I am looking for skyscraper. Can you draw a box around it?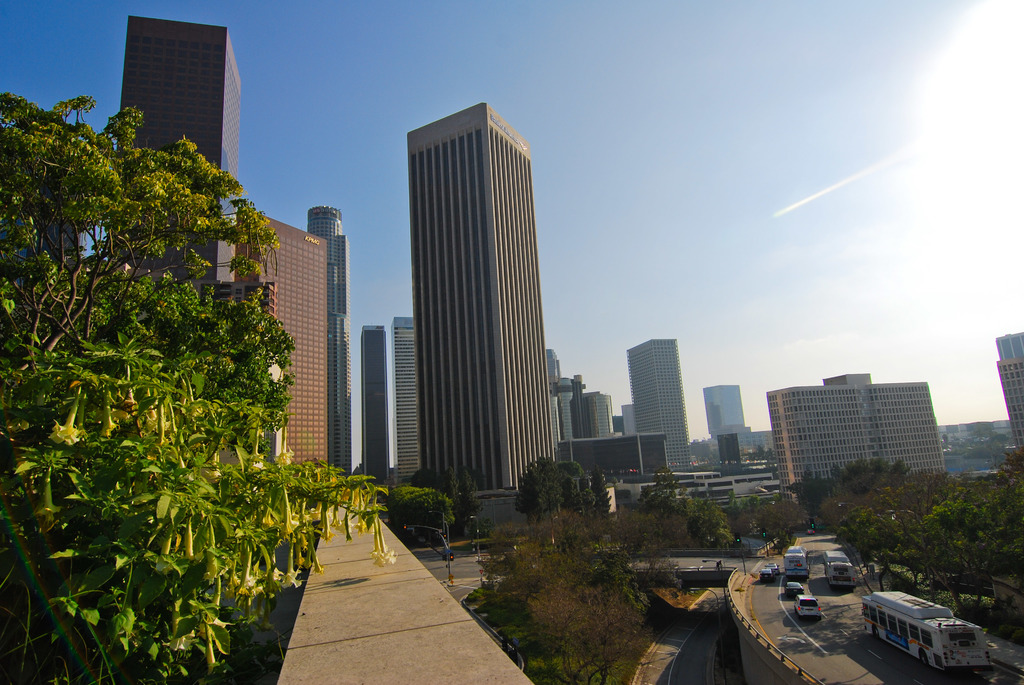
Sure, the bounding box is l=360, t=327, r=391, b=489.
